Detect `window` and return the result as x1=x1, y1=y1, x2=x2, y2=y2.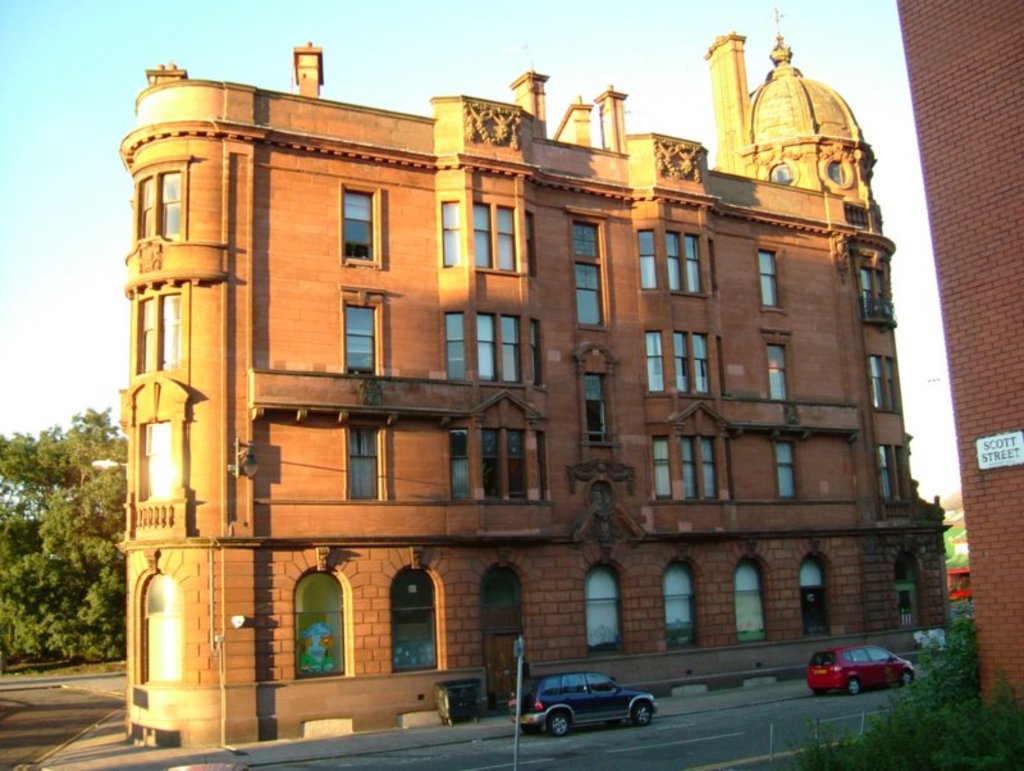
x1=698, y1=432, x2=722, y2=496.
